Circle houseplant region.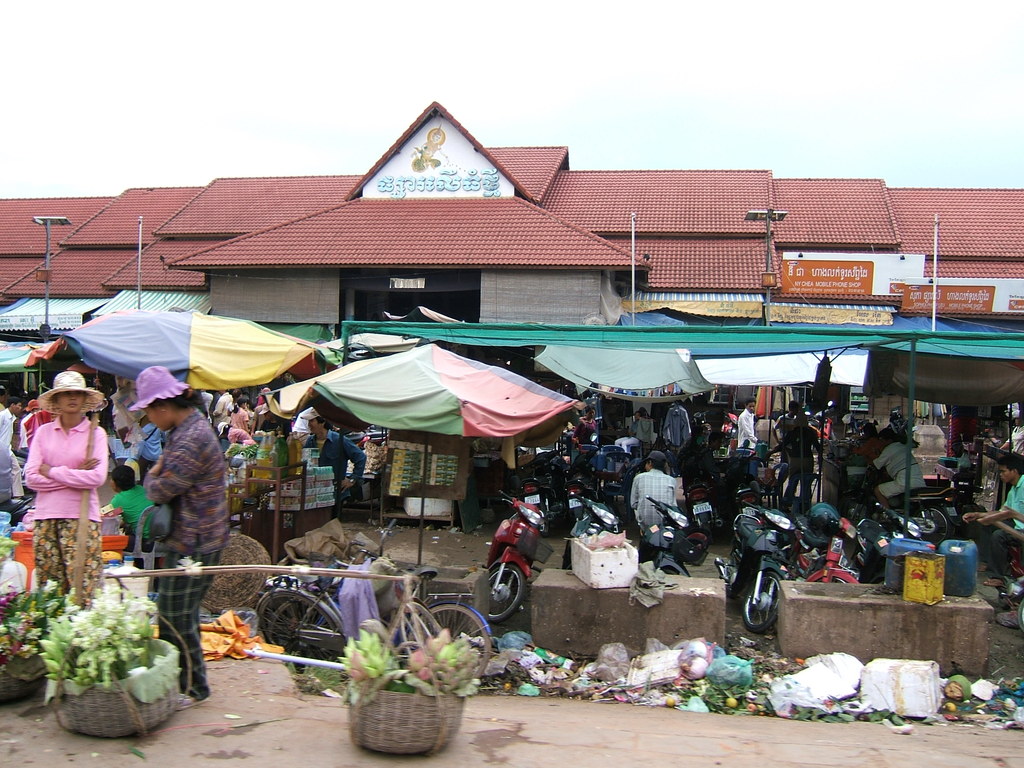
Region: rect(322, 590, 488, 749).
